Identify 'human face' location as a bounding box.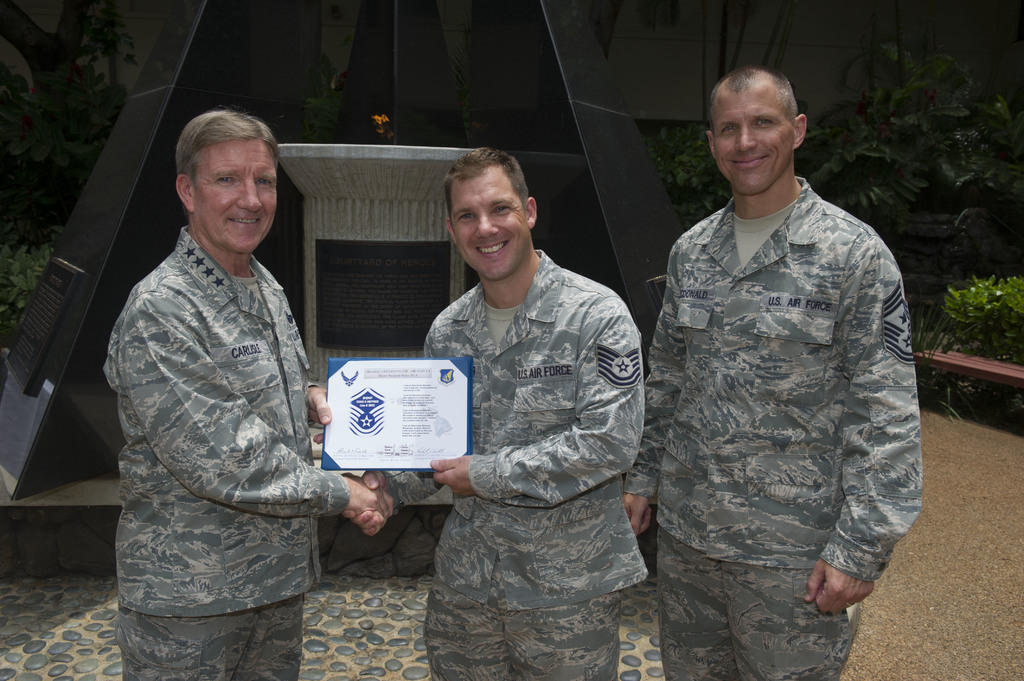
l=712, t=93, r=797, b=189.
